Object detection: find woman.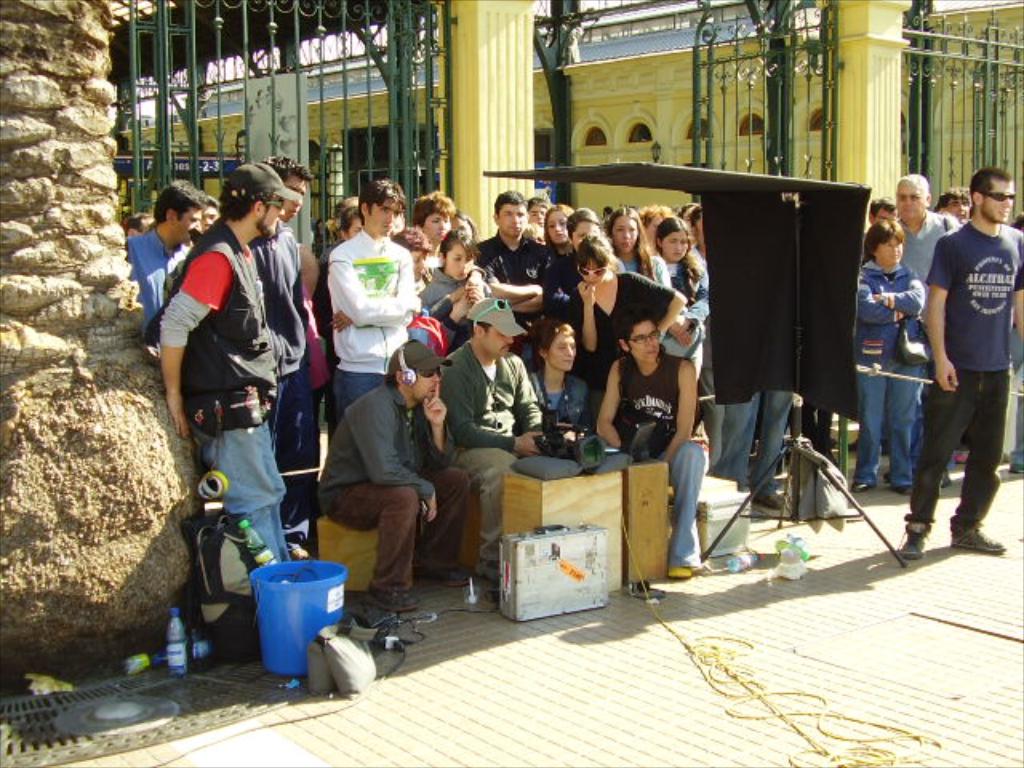
x1=859, y1=219, x2=918, y2=491.
